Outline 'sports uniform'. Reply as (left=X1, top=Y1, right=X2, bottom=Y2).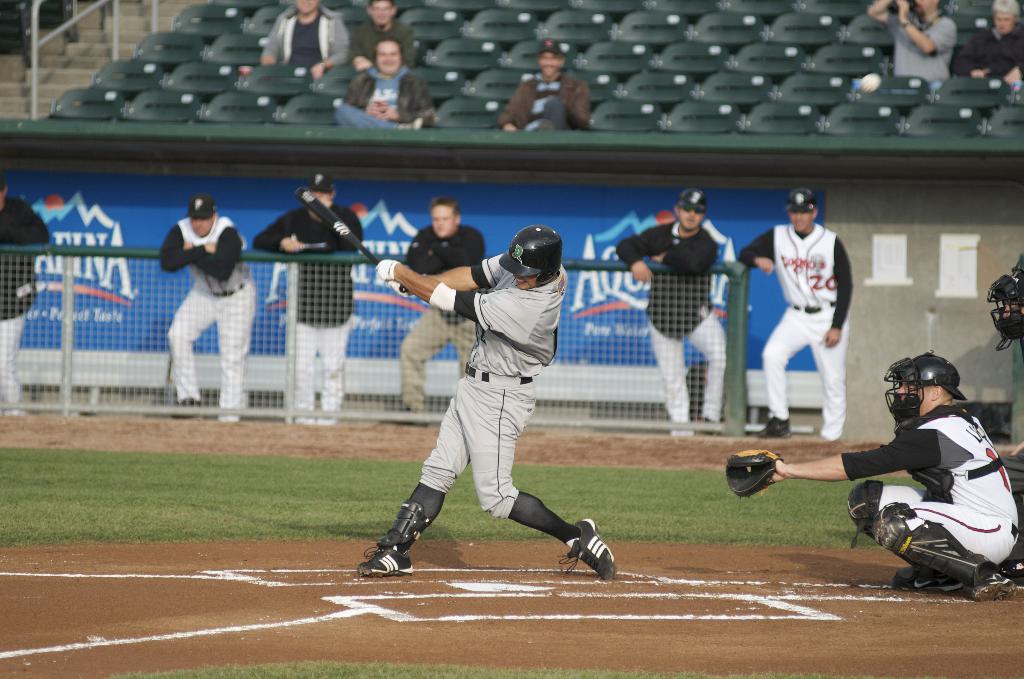
(left=148, top=209, right=251, bottom=432).
